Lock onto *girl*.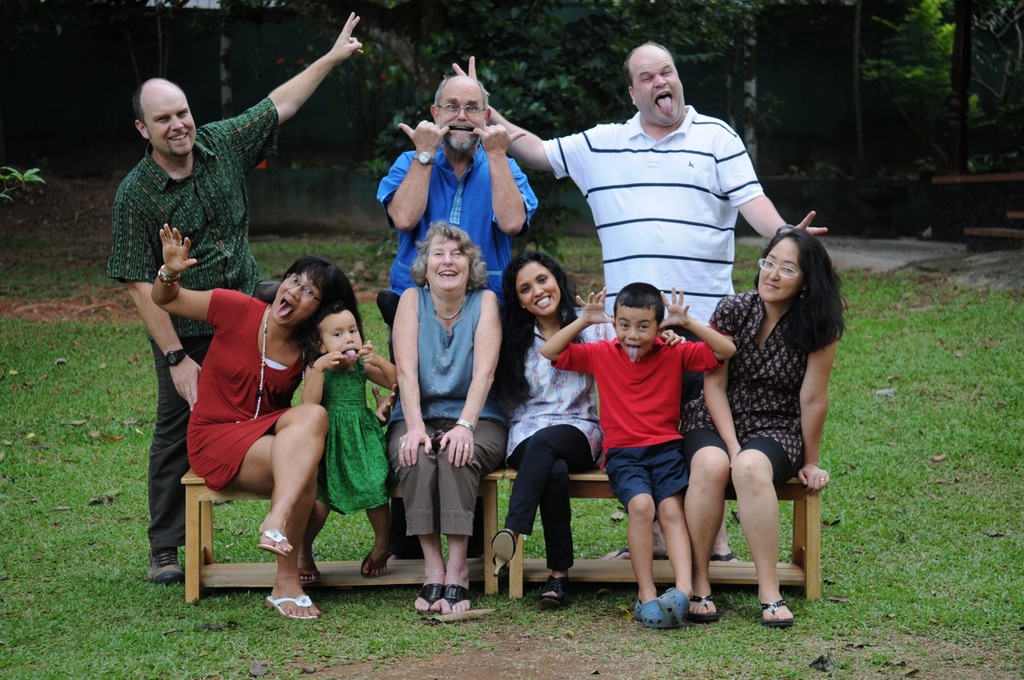
Locked: <bbox>298, 303, 398, 586</bbox>.
